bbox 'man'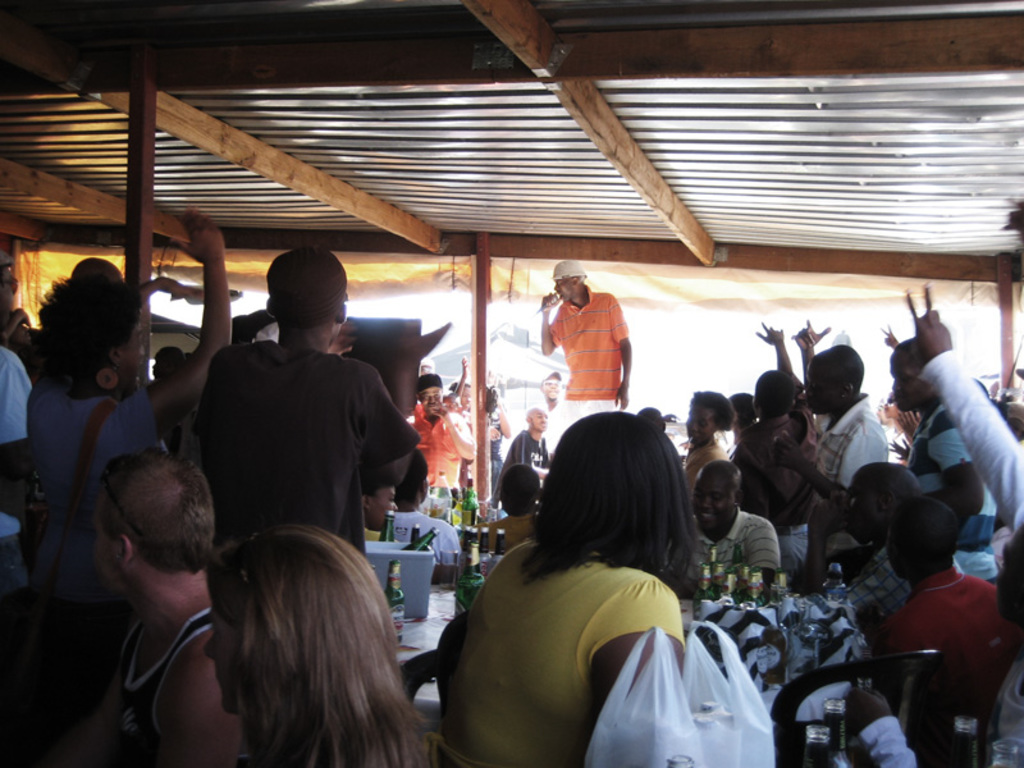
[left=900, top=278, right=1023, bottom=527]
